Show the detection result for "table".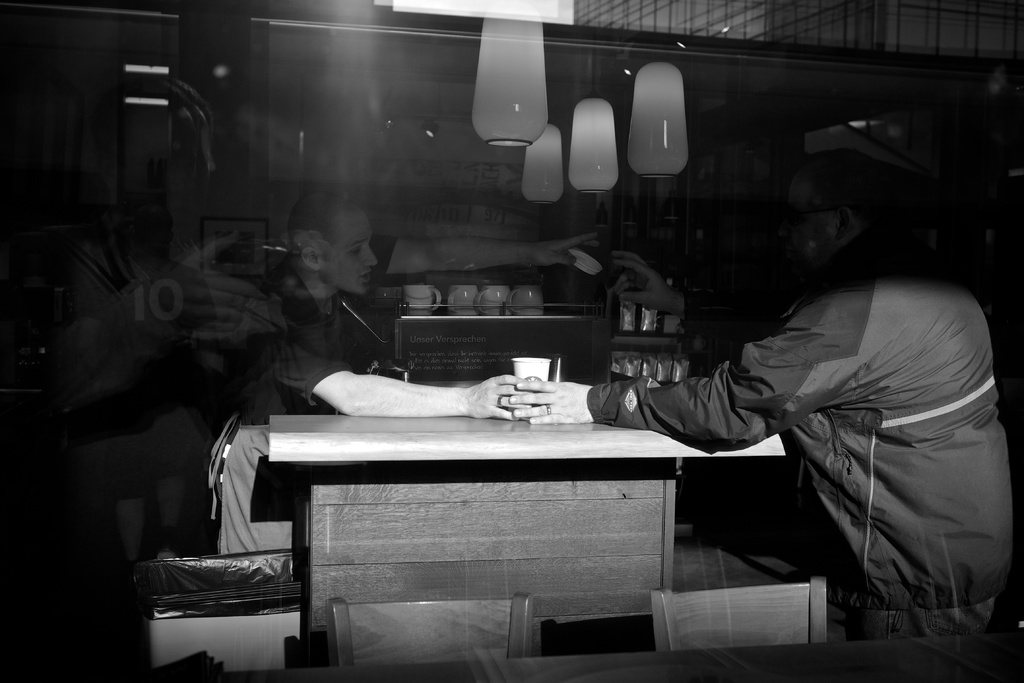
detection(237, 393, 747, 666).
